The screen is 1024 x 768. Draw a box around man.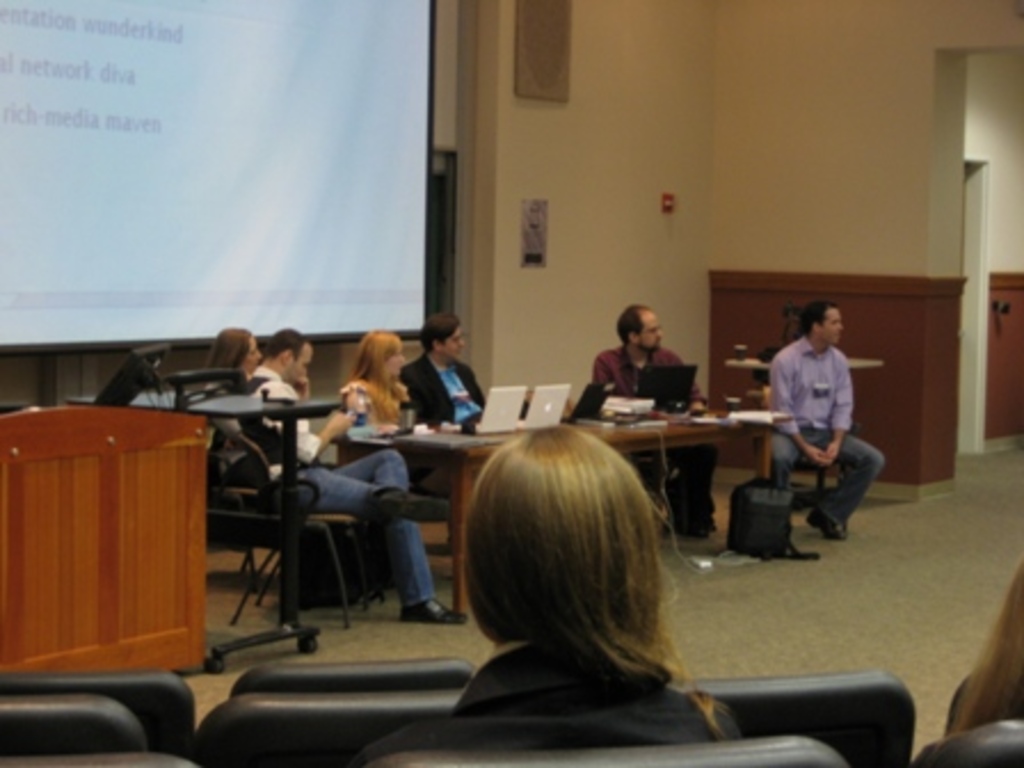
[592, 304, 711, 549].
